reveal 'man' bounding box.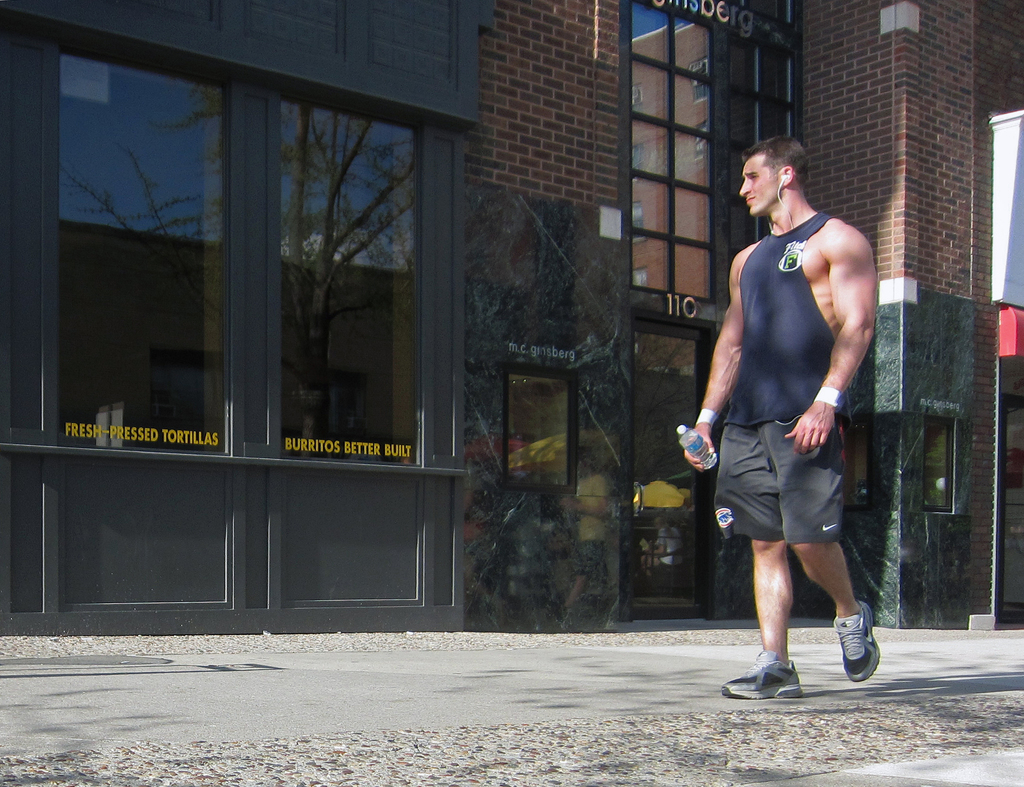
Revealed: 698, 131, 877, 724.
